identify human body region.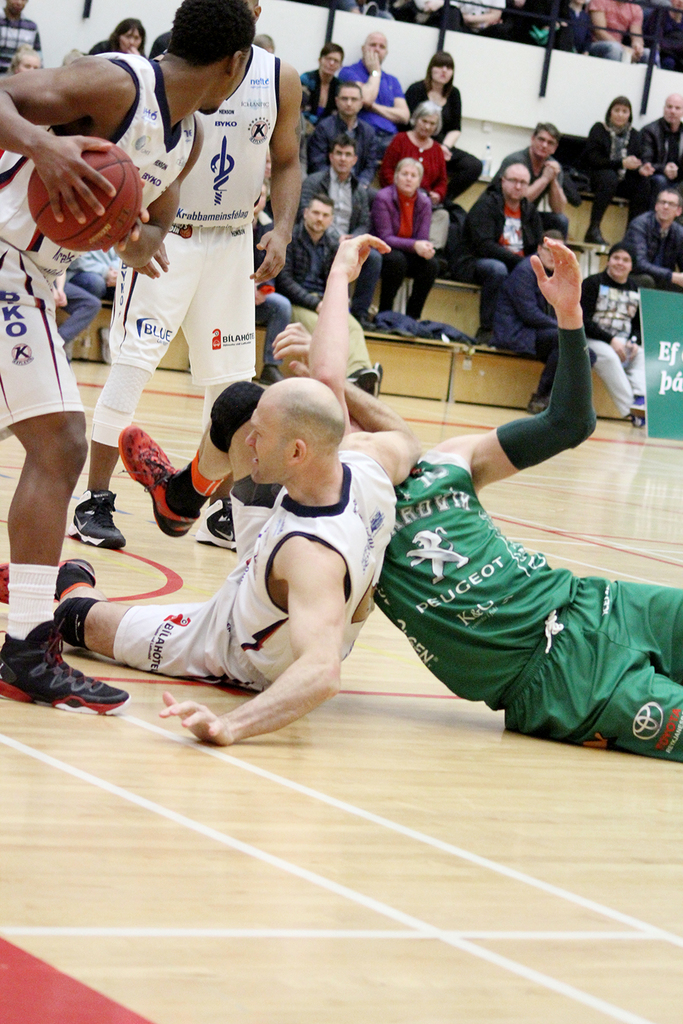
Region: box=[279, 223, 385, 391].
